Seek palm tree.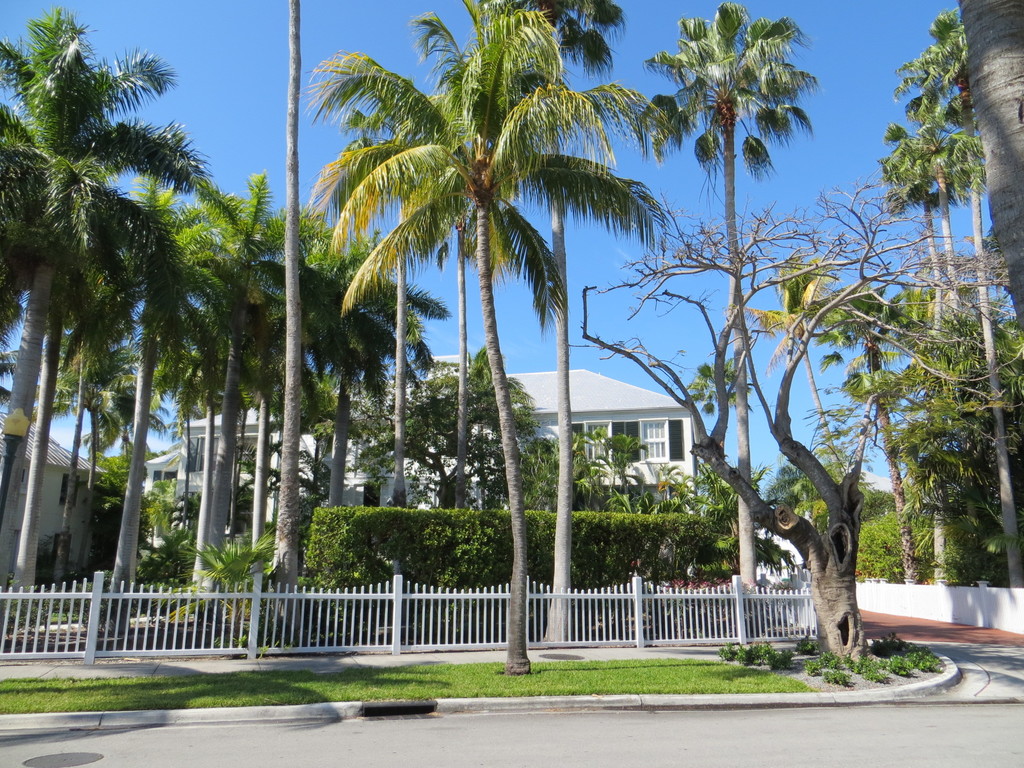
<box>730,243,877,586</box>.
